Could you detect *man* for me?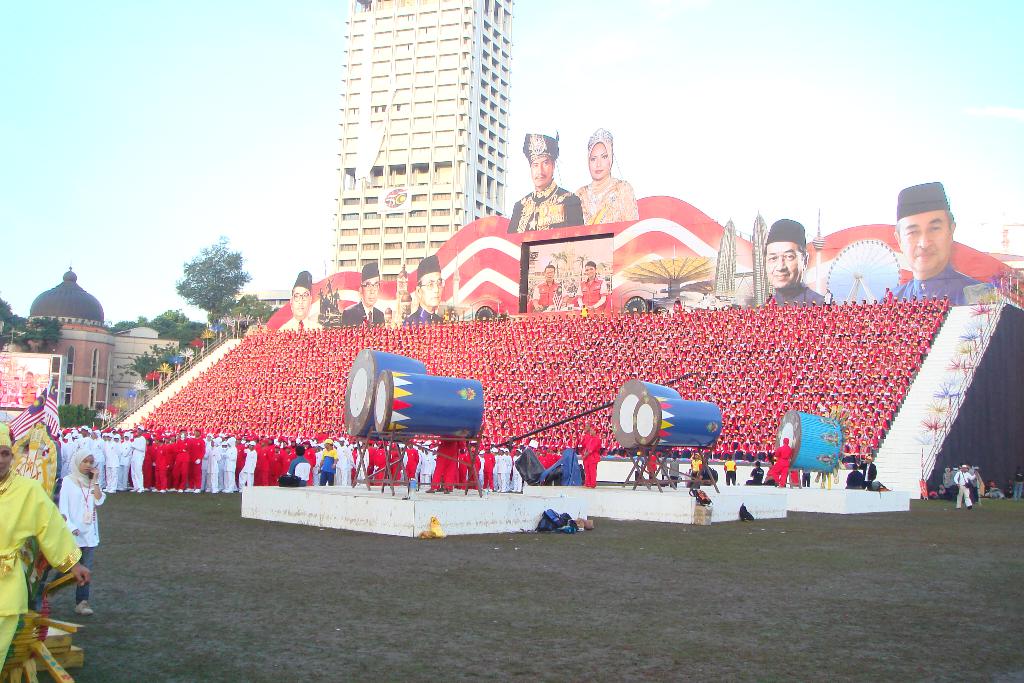
Detection result: 744, 463, 765, 486.
